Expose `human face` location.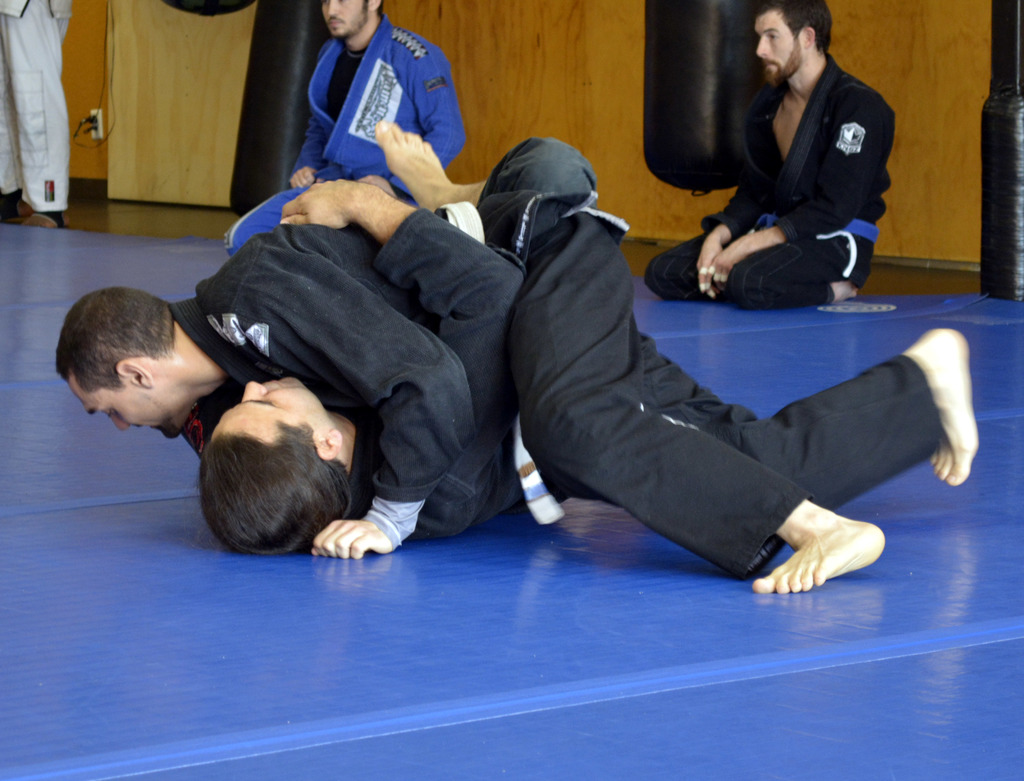
Exposed at Rect(753, 10, 812, 85).
